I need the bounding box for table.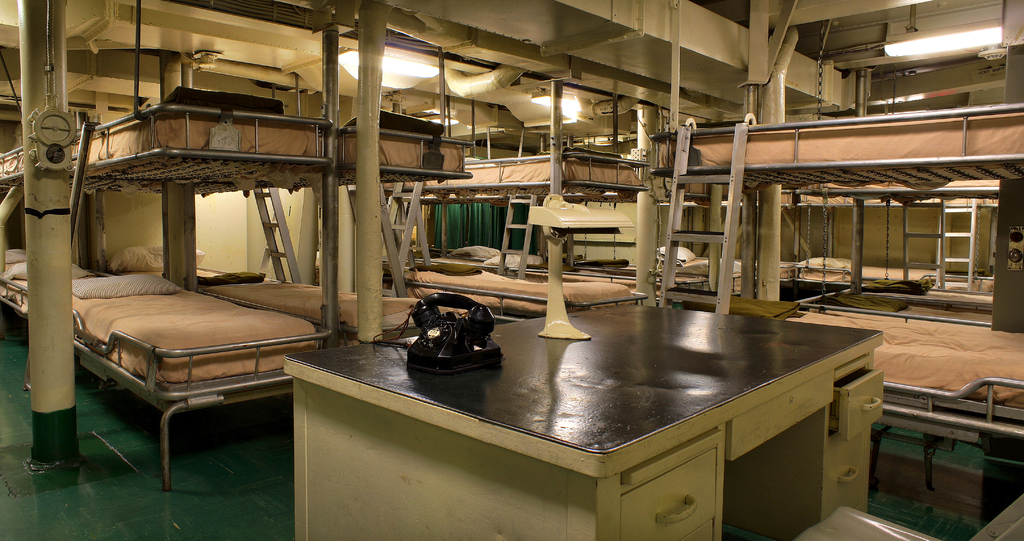
Here it is: bbox=[289, 269, 902, 534].
